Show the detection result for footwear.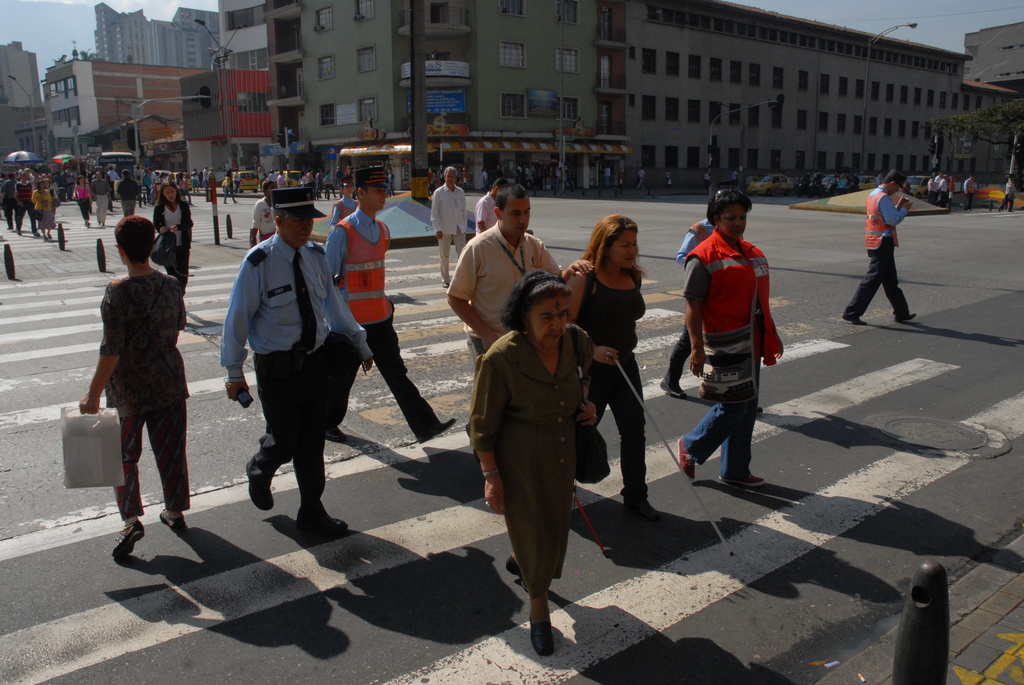
<box>437,278,462,292</box>.
